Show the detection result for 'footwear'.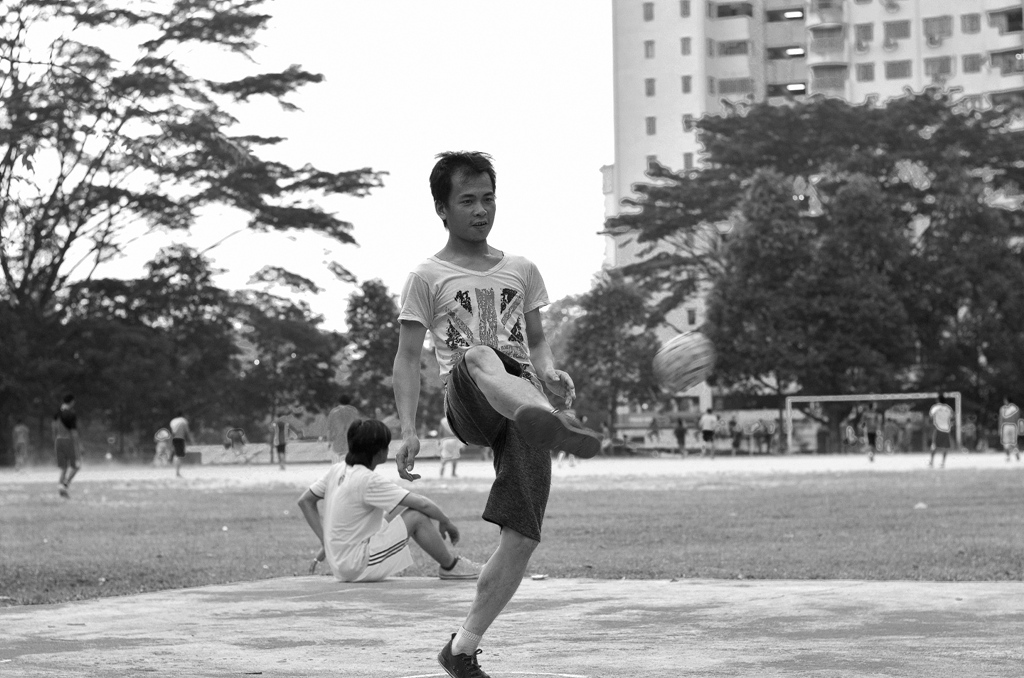
<region>435, 629, 488, 677</region>.
